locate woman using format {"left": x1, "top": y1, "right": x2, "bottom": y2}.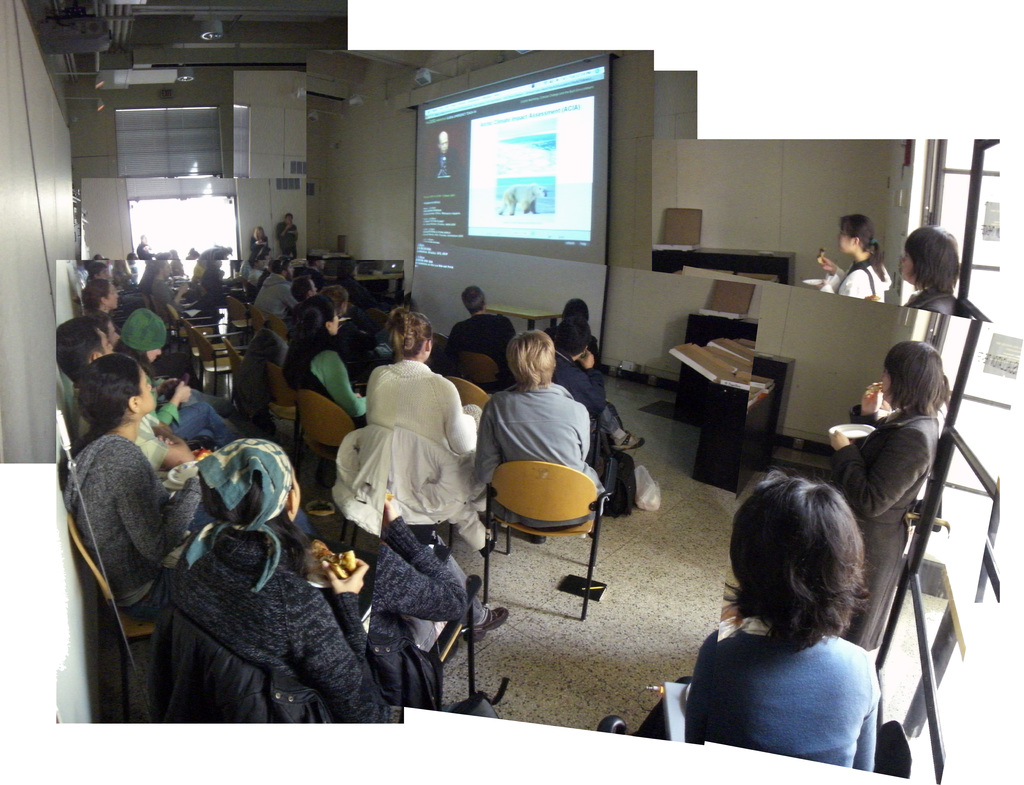
{"left": 54, "top": 316, "right": 260, "bottom": 616}.
